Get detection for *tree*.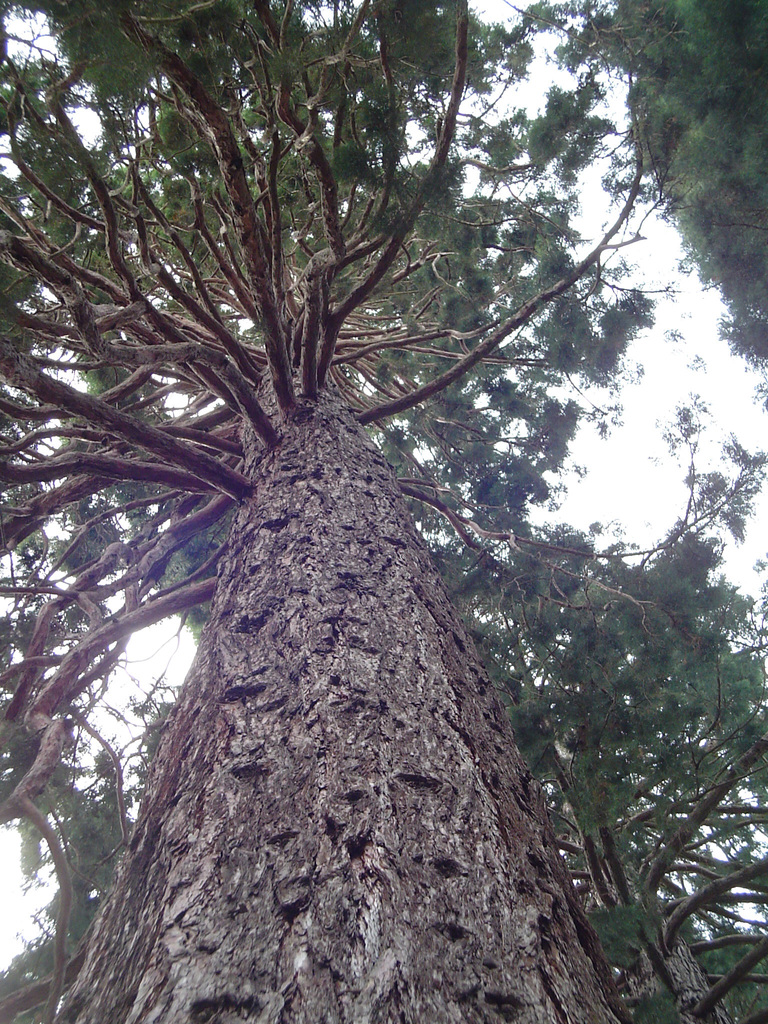
Detection: pyautogui.locateOnScreen(20, 49, 689, 963).
